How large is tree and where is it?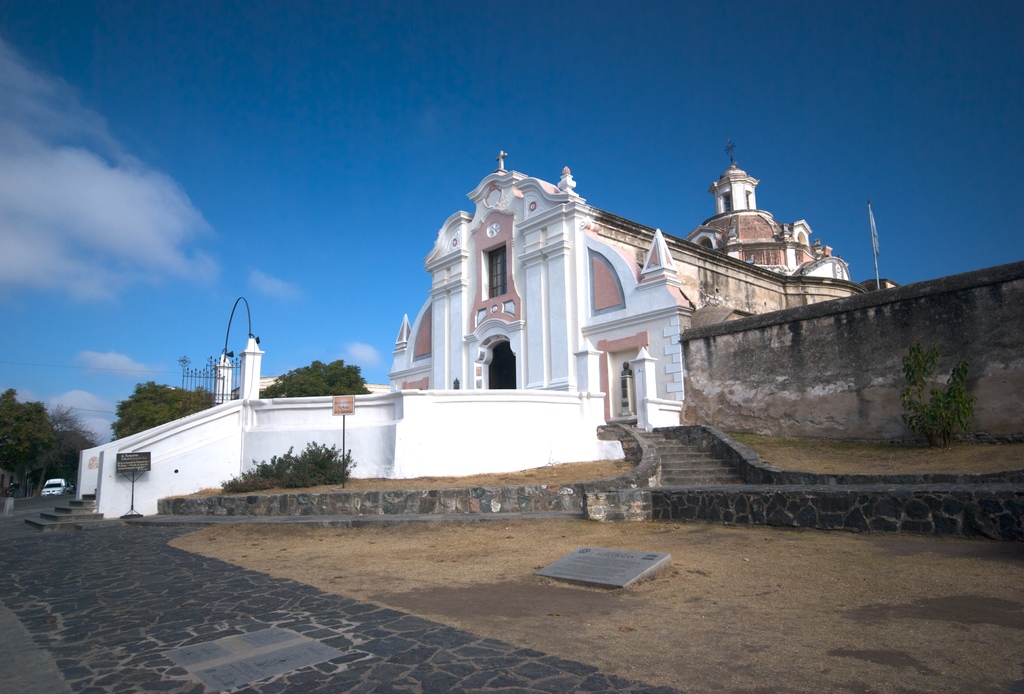
Bounding box: [260, 362, 372, 395].
